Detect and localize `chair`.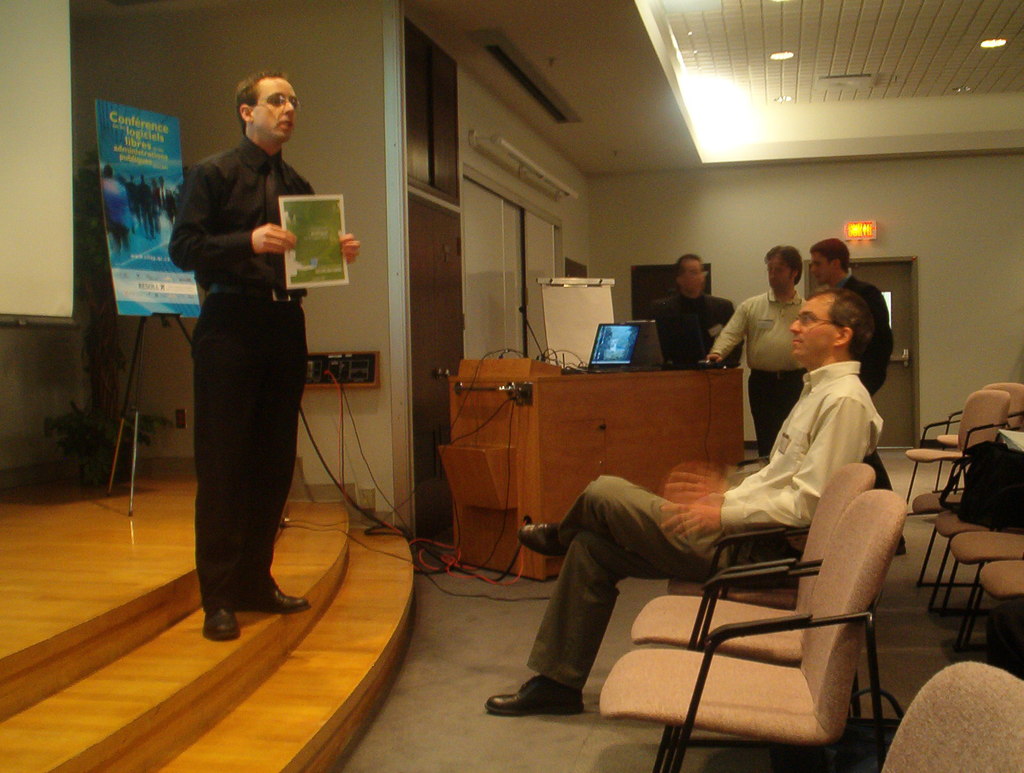
Localized at <box>944,380,1023,450</box>.
